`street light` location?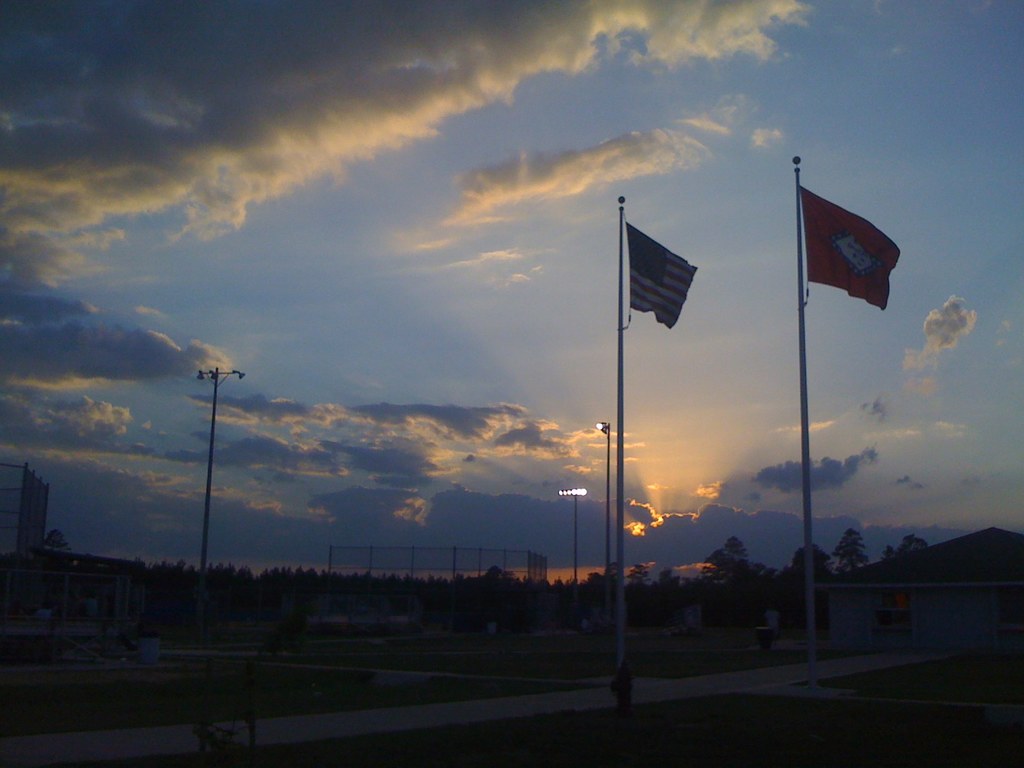
<box>556,484,586,580</box>
